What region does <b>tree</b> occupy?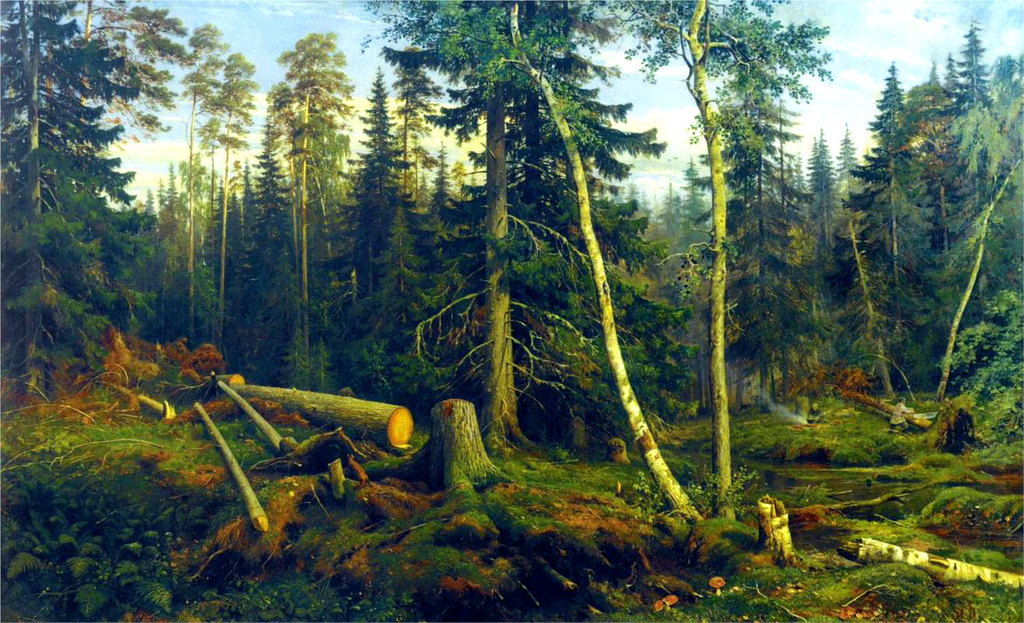
rect(0, 0, 41, 199).
